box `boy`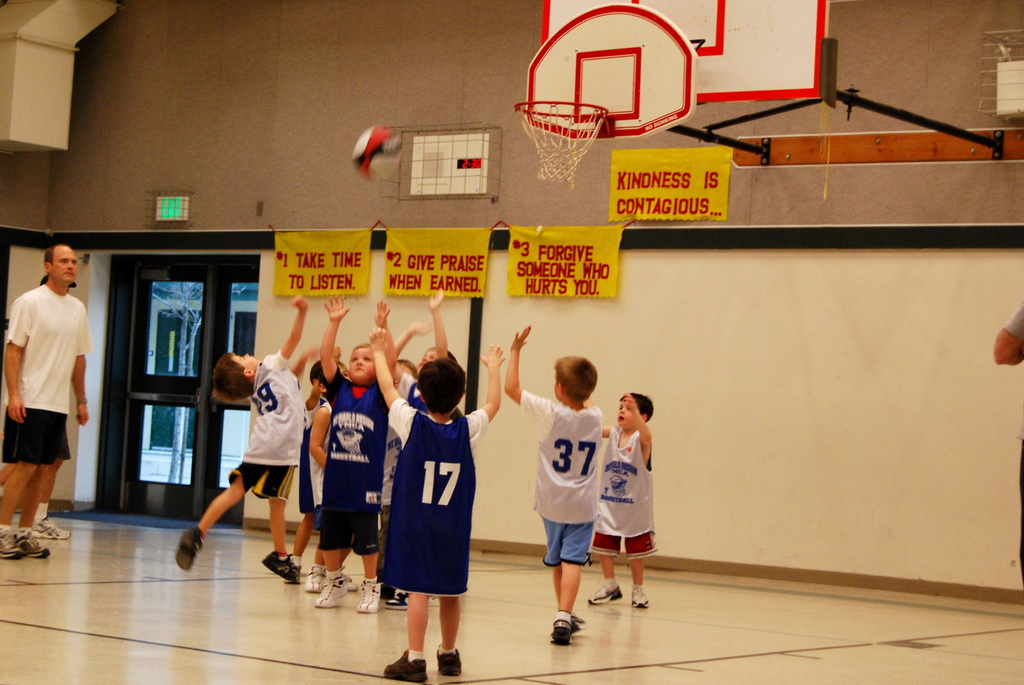
crop(367, 326, 502, 681)
